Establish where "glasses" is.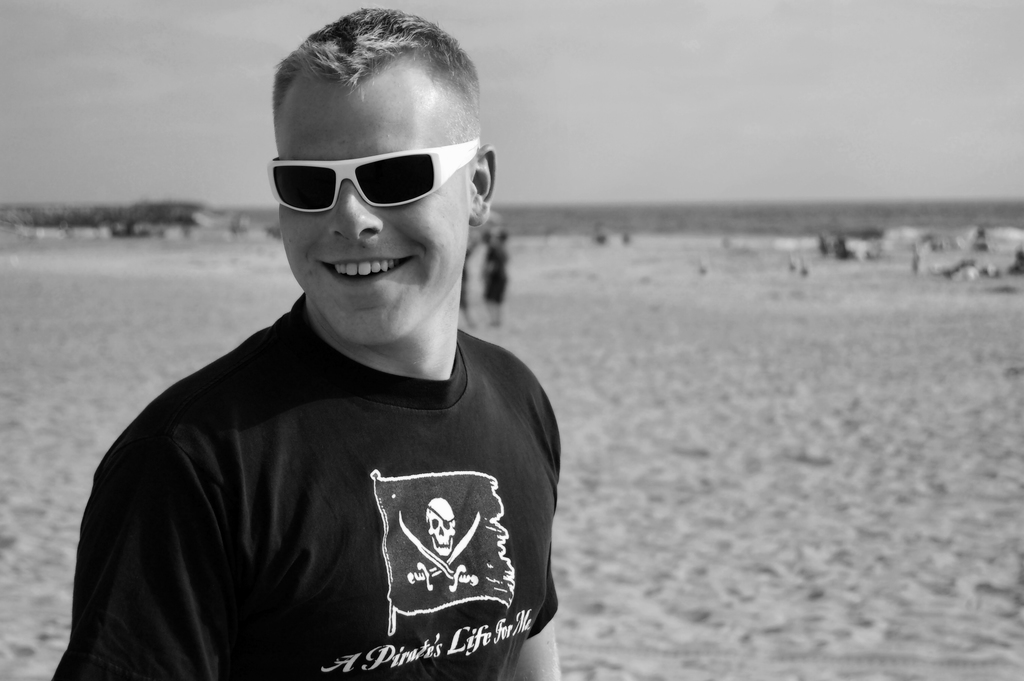
Established at 263,137,502,215.
